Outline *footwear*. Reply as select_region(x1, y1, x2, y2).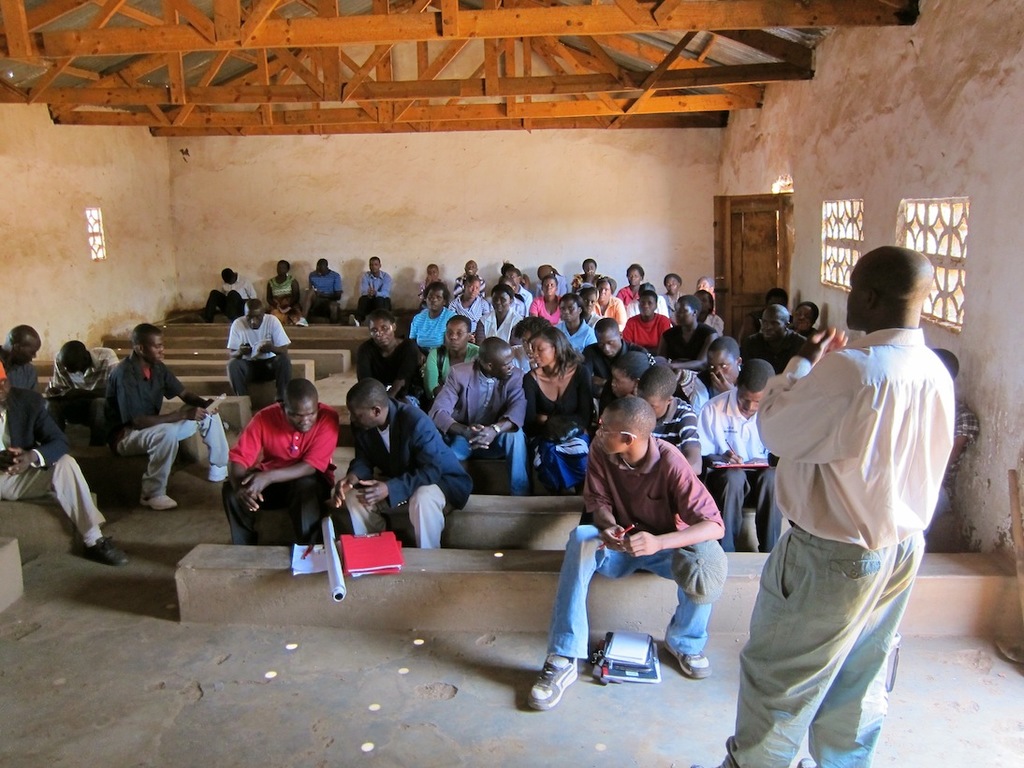
select_region(207, 462, 227, 483).
